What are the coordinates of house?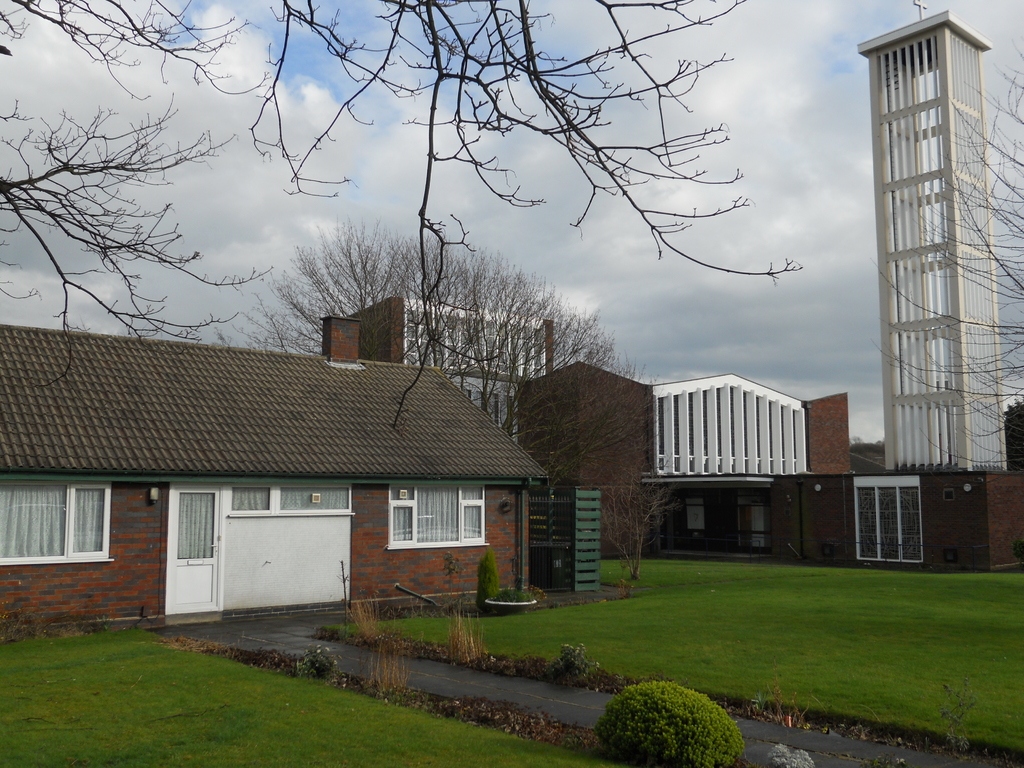
{"x1": 513, "y1": 358, "x2": 850, "y2": 564}.
